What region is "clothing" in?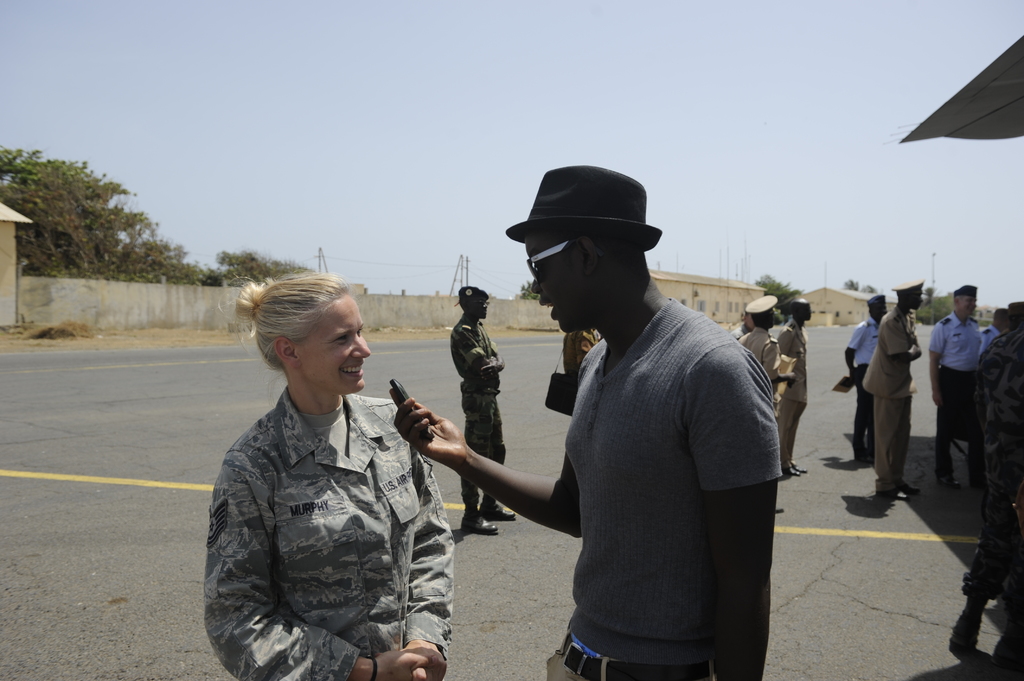
bbox=(864, 306, 920, 491).
